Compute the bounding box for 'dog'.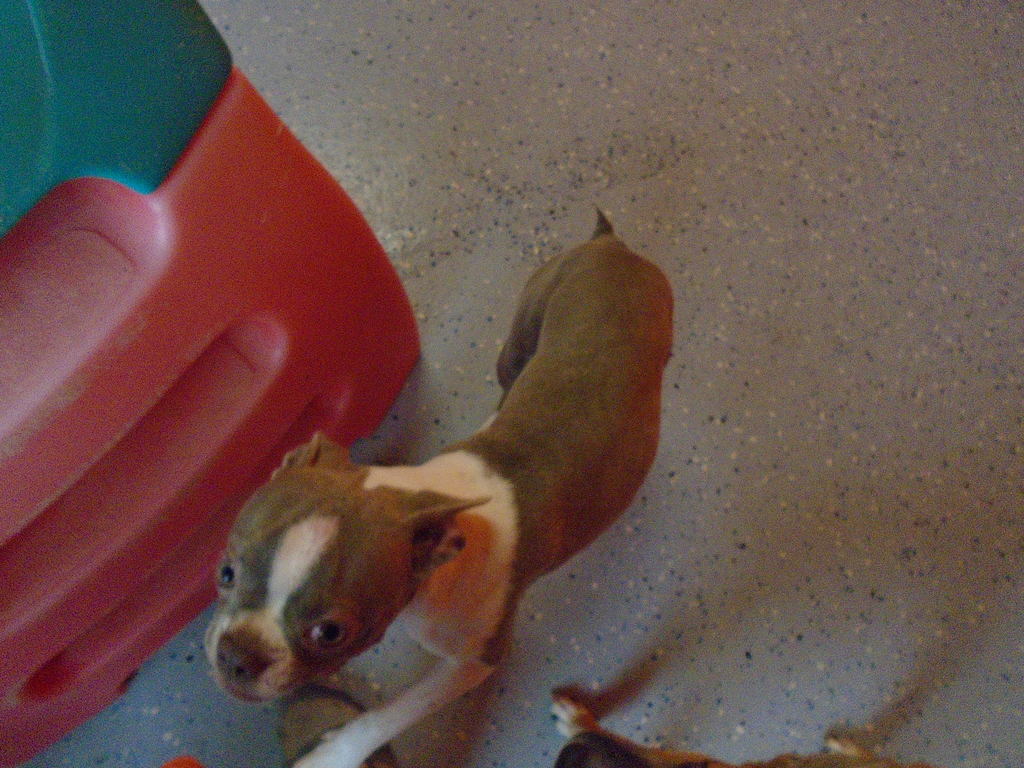
x1=204, y1=207, x2=678, y2=767.
